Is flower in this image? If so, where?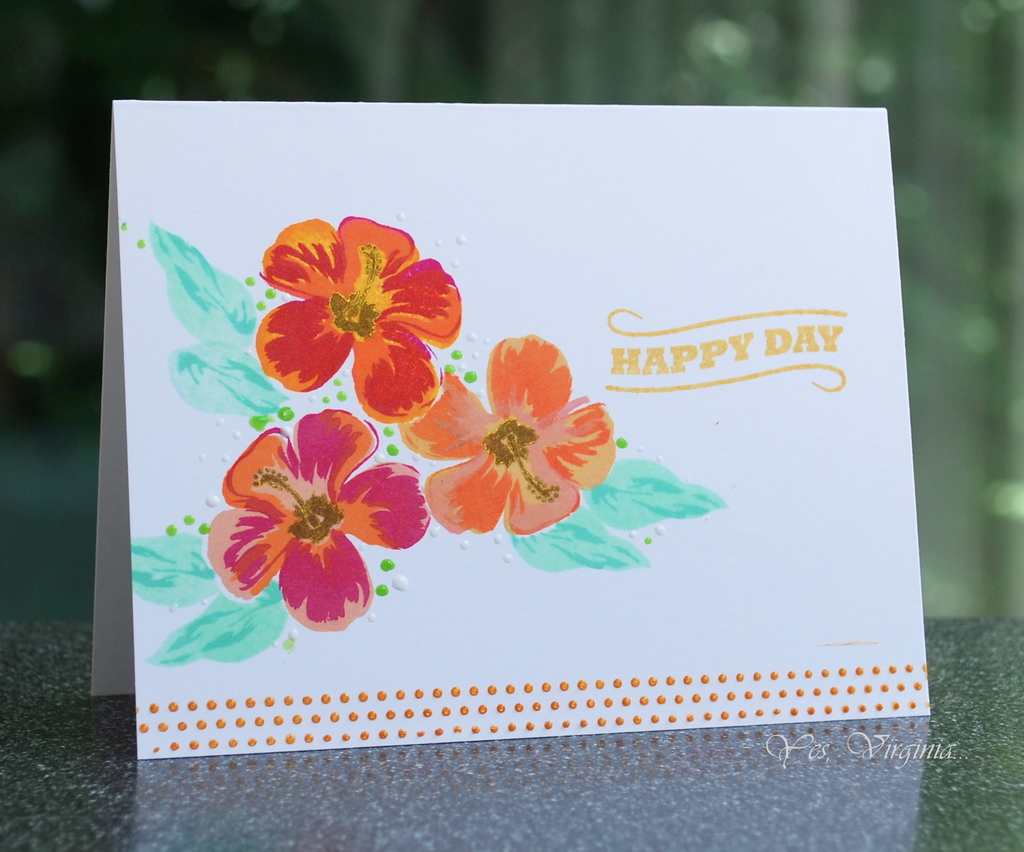
Yes, at (396,332,618,540).
